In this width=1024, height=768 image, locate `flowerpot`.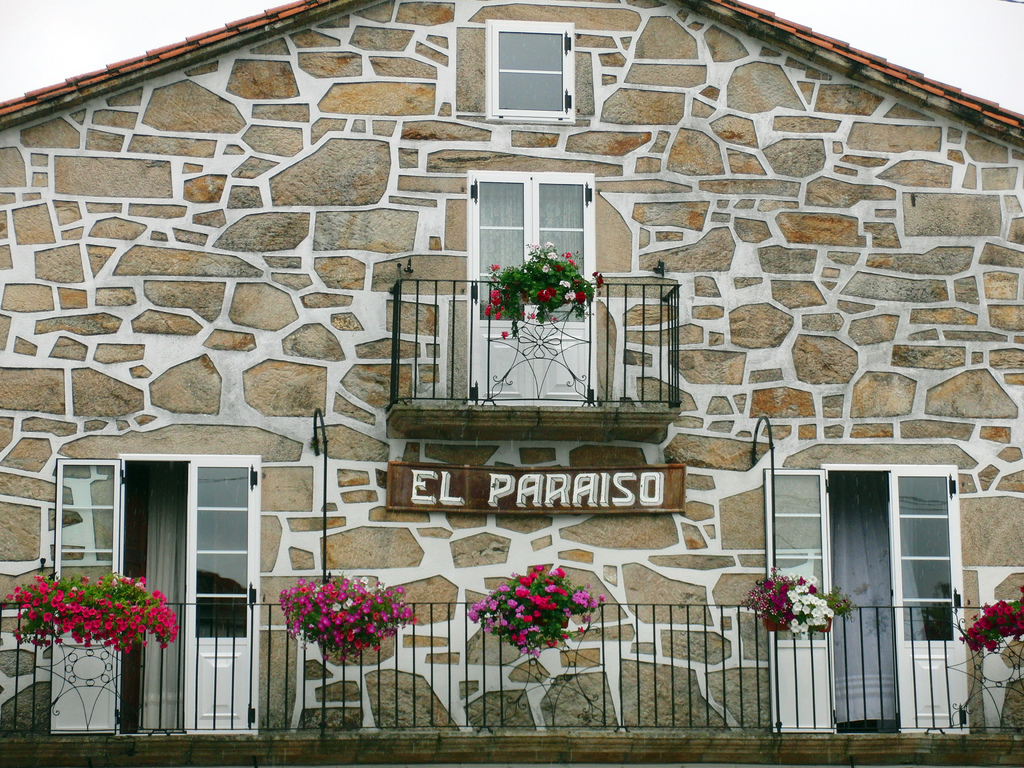
Bounding box: pyautogui.locateOnScreen(762, 607, 791, 632).
